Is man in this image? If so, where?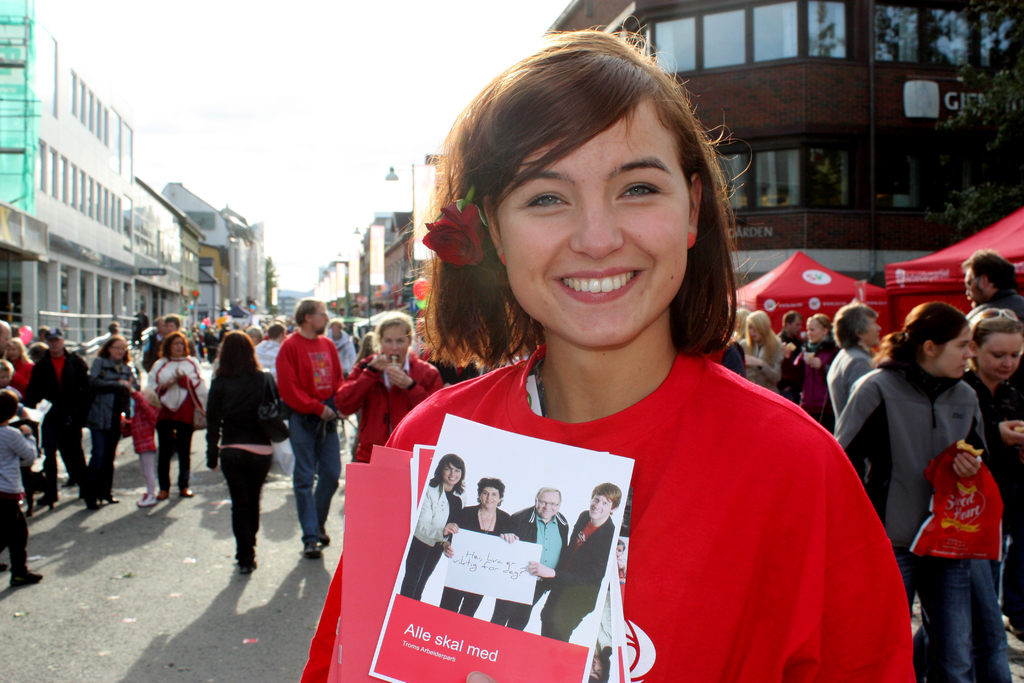
Yes, at <bbox>19, 327, 87, 480</bbox>.
